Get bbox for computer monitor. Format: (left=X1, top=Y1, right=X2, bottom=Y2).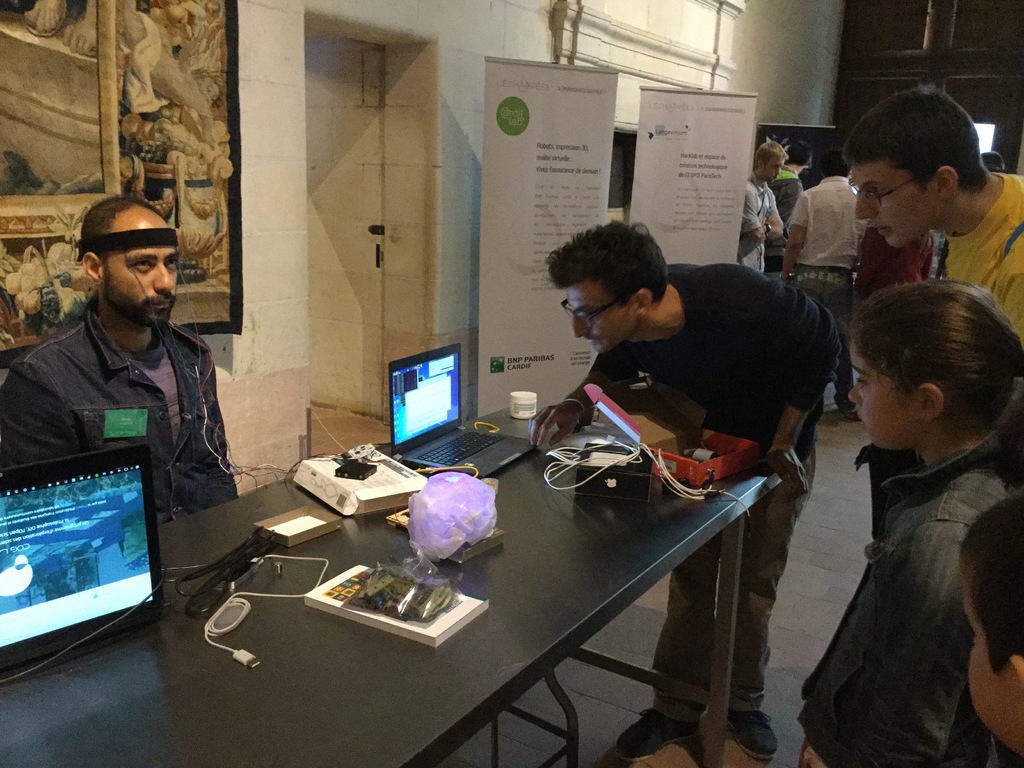
(left=0, top=441, right=167, bottom=682).
